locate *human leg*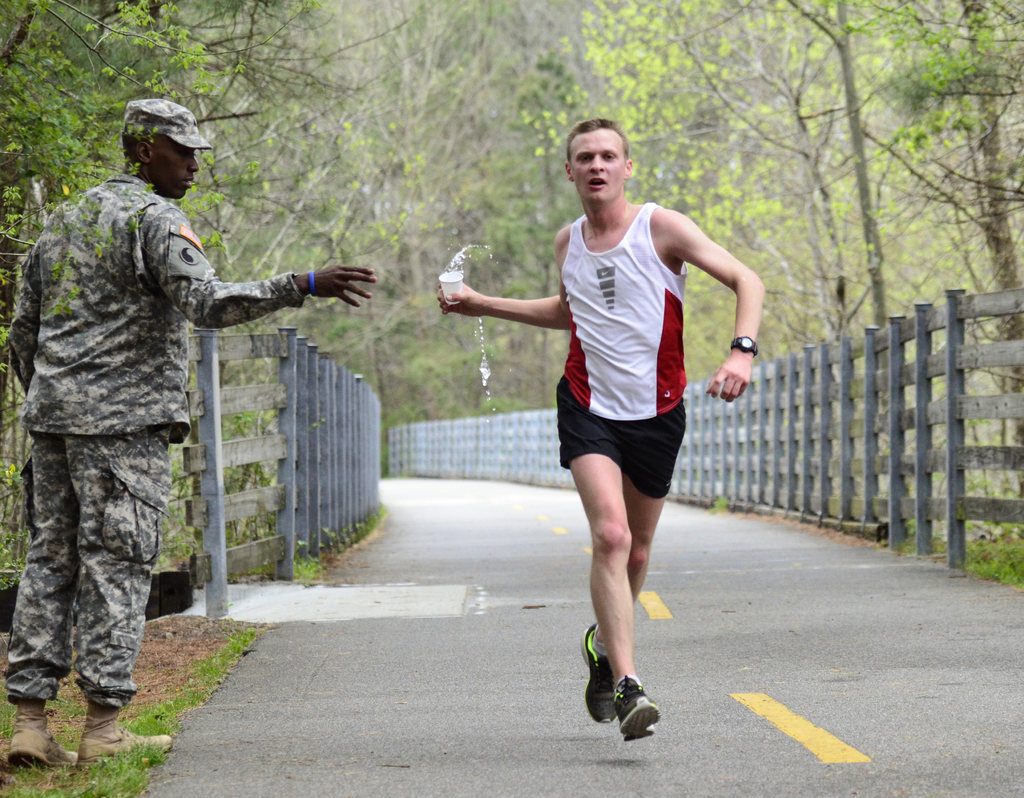
(564,452,656,742)
